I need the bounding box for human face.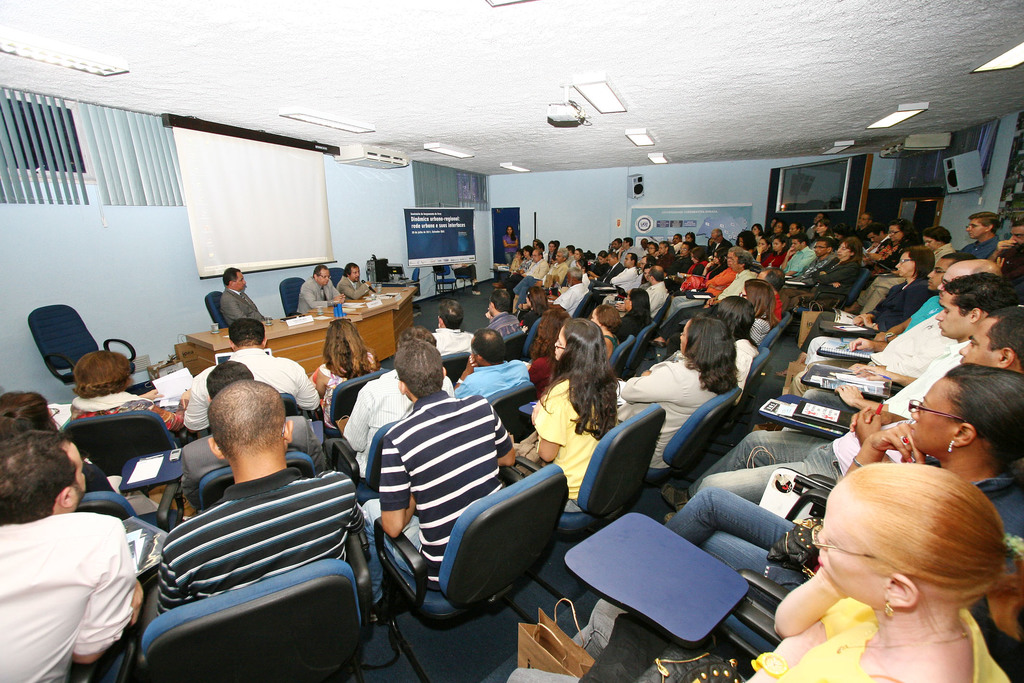
Here it is: rect(680, 245, 689, 258).
